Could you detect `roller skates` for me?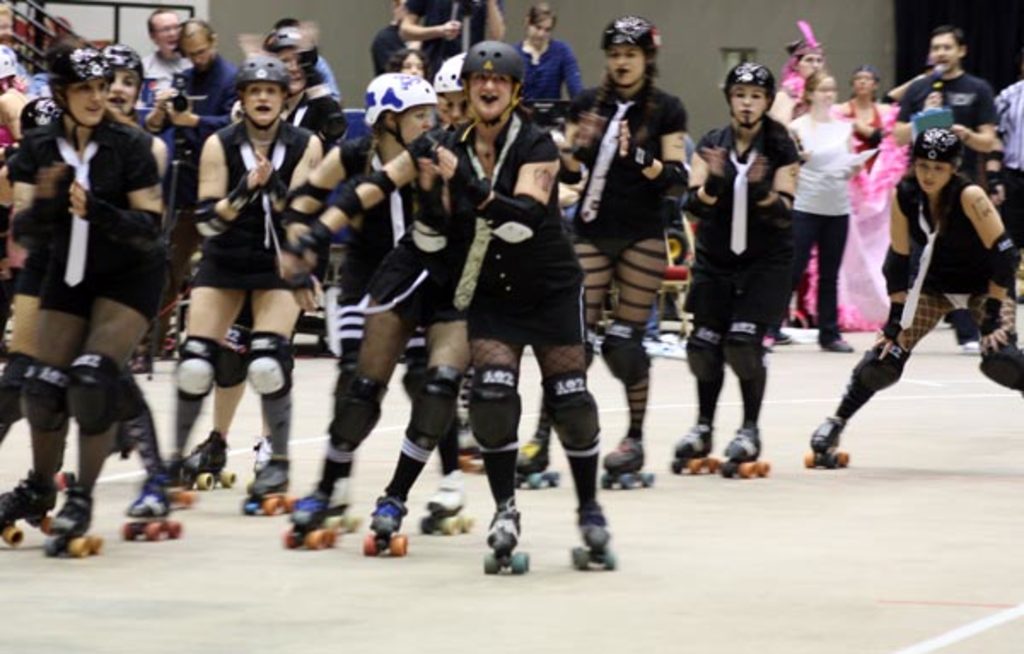
Detection result: {"left": 515, "top": 430, "right": 561, "bottom": 492}.
